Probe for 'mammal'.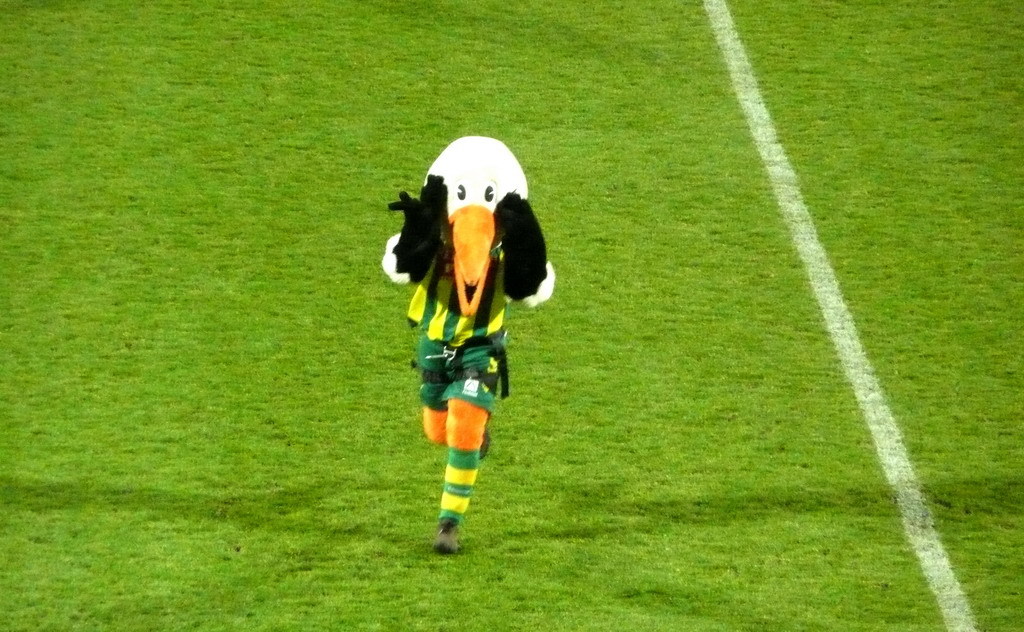
Probe result: (left=375, top=136, right=556, bottom=554).
